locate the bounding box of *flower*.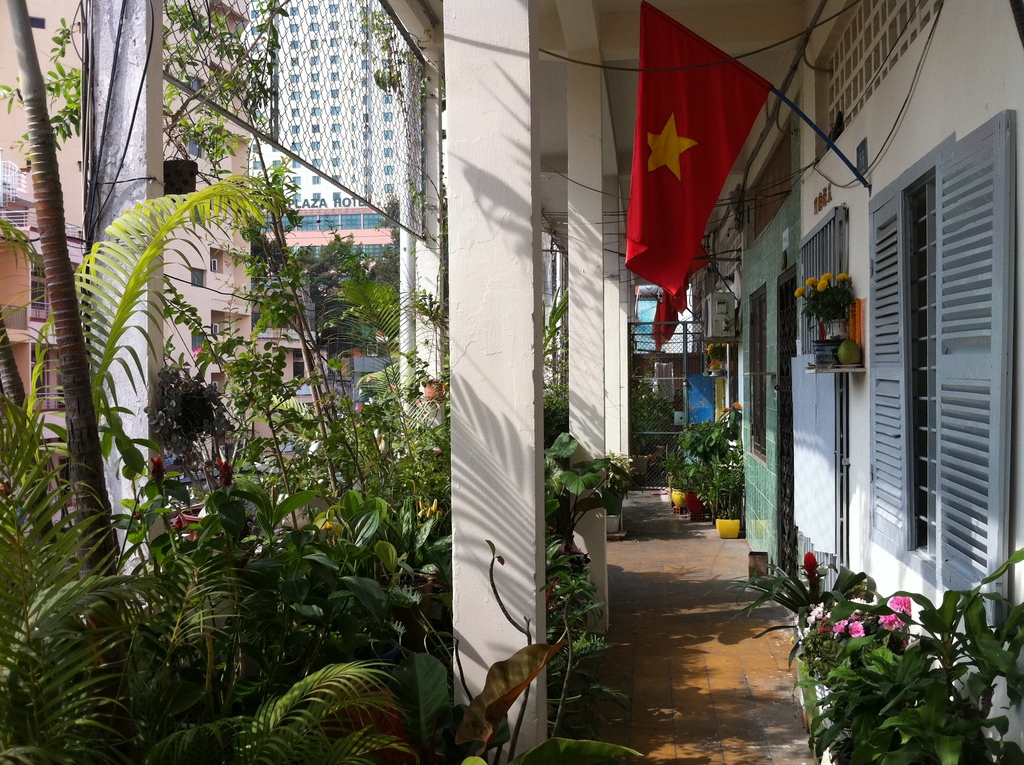
Bounding box: box(731, 400, 742, 411).
